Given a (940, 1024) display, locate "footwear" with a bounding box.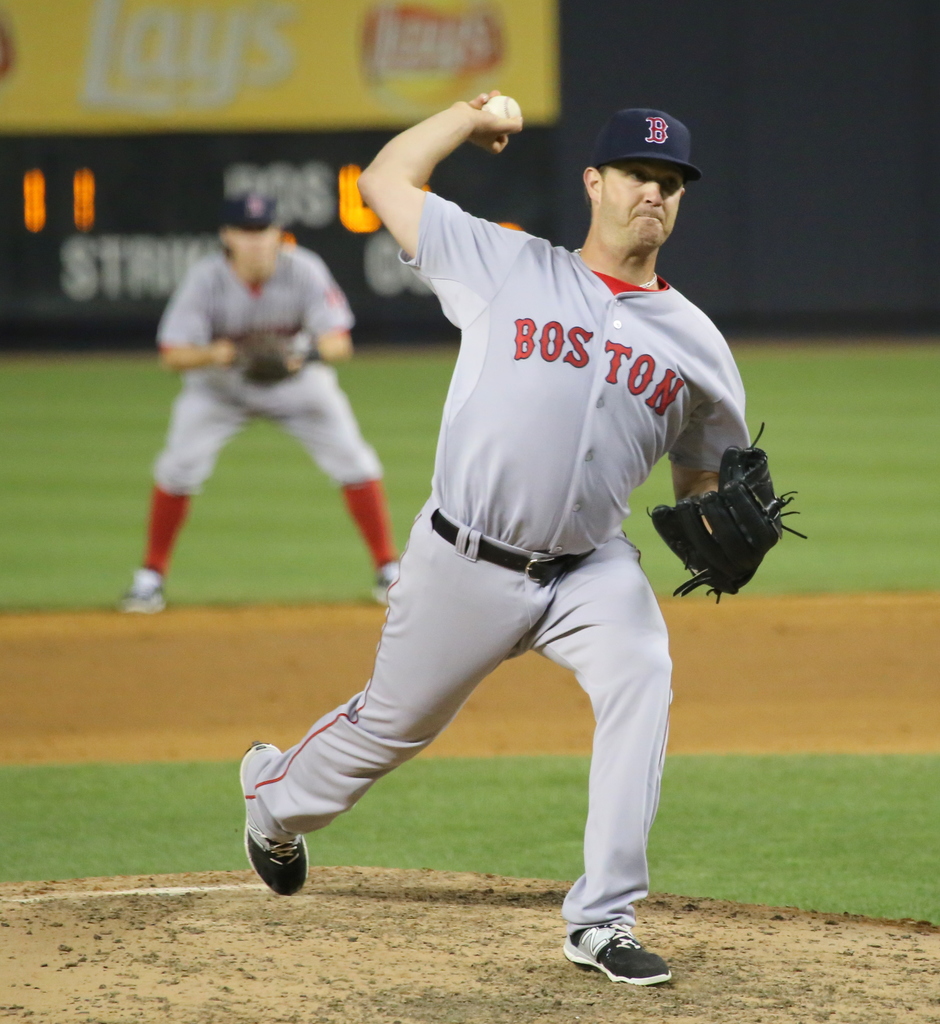
Located: <box>559,917,685,989</box>.
